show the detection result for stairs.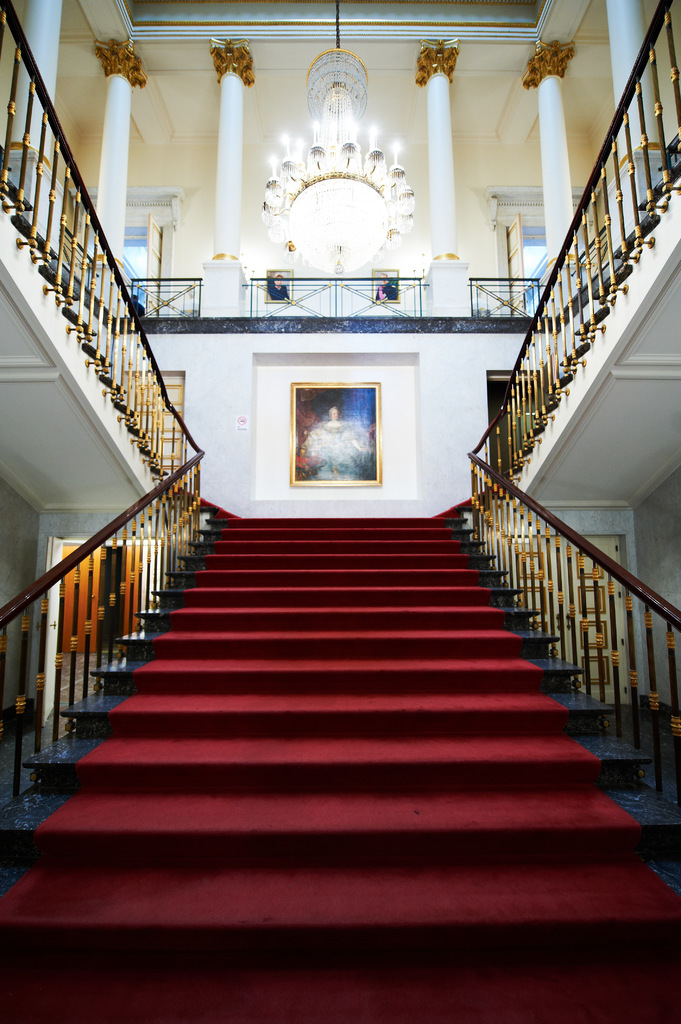
region(0, 514, 680, 1023).
